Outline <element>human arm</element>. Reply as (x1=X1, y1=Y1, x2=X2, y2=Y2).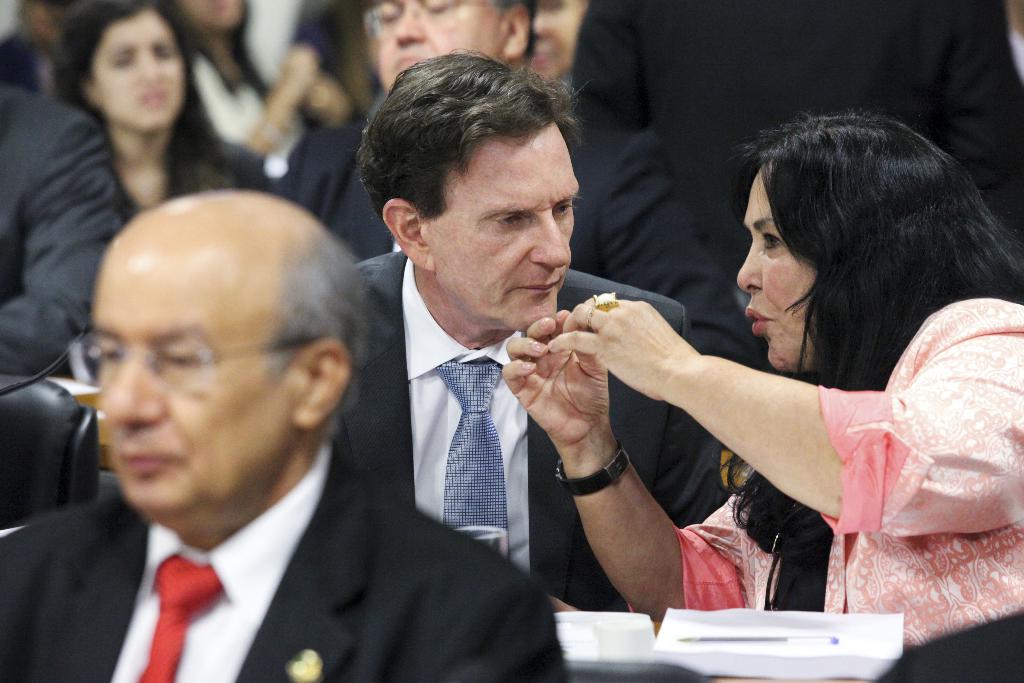
(x1=302, y1=67, x2=353, y2=129).
